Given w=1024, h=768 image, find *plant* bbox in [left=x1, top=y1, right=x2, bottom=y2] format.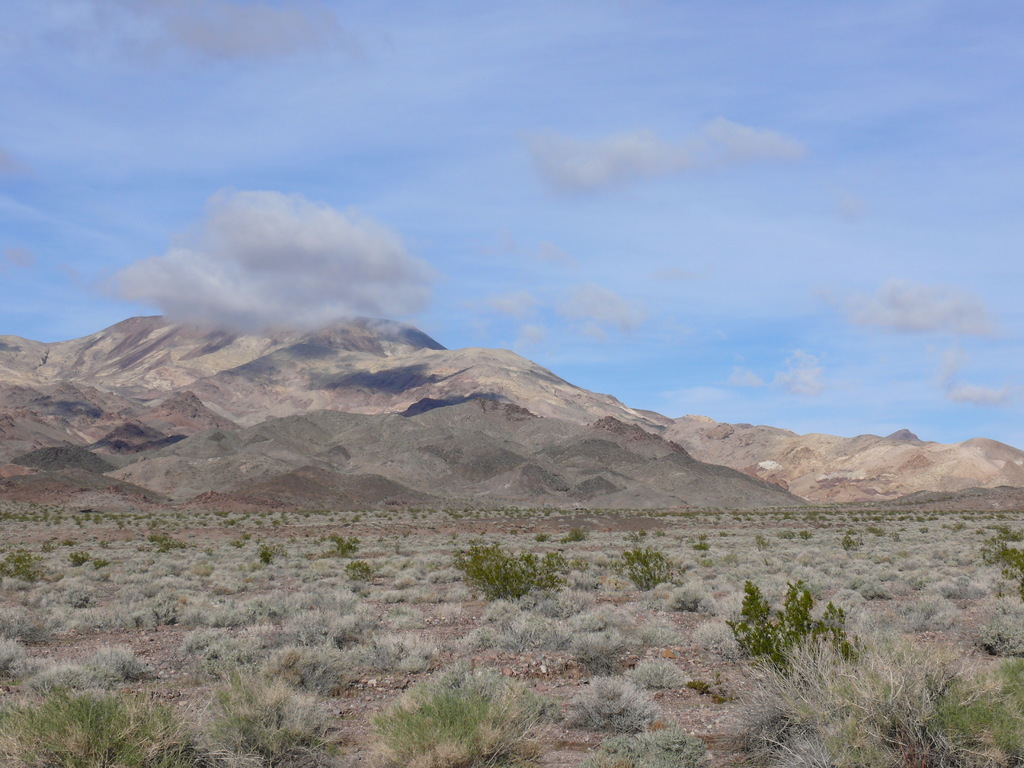
[left=904, top=593, right=956, bottom=637].
